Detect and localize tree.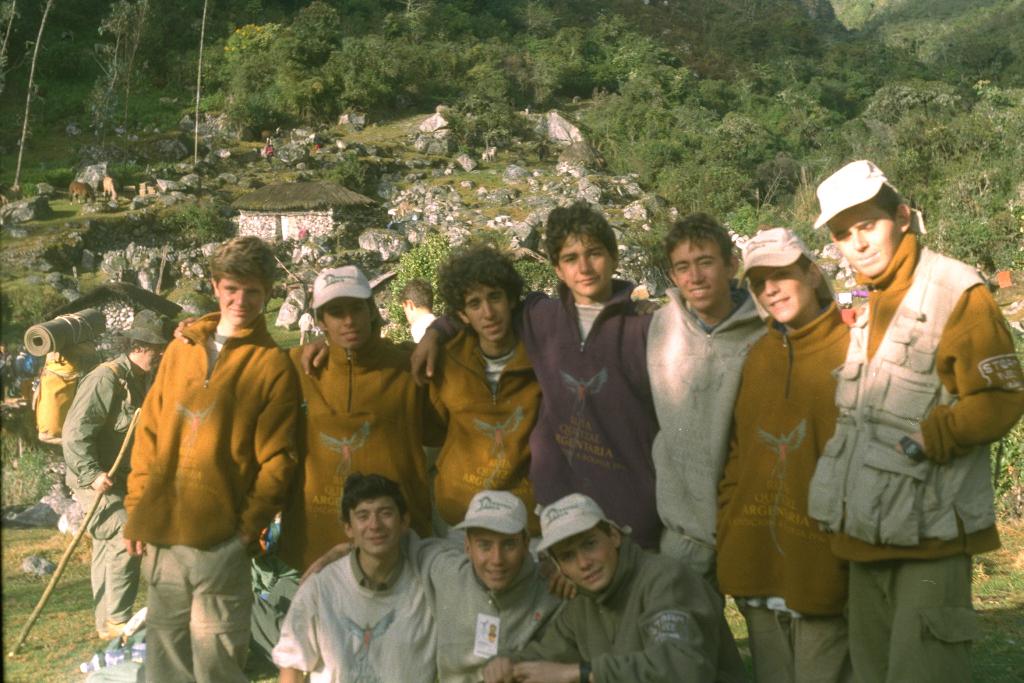
Localized at Rect(524, 0, 584, 117).
